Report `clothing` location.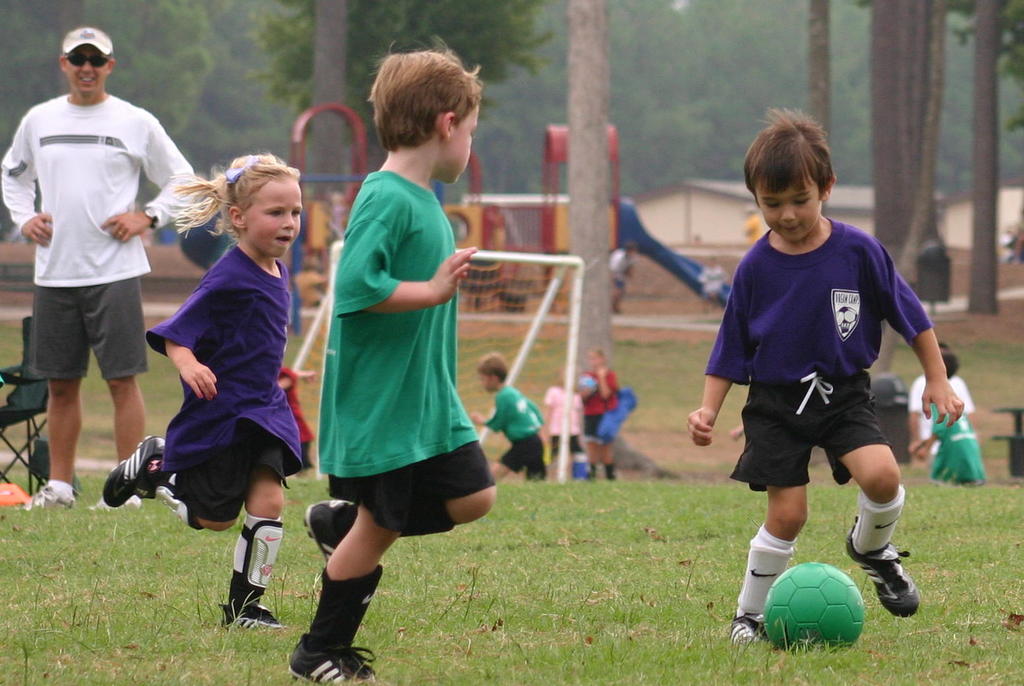
Report: region(325, 168, 500, 532).
